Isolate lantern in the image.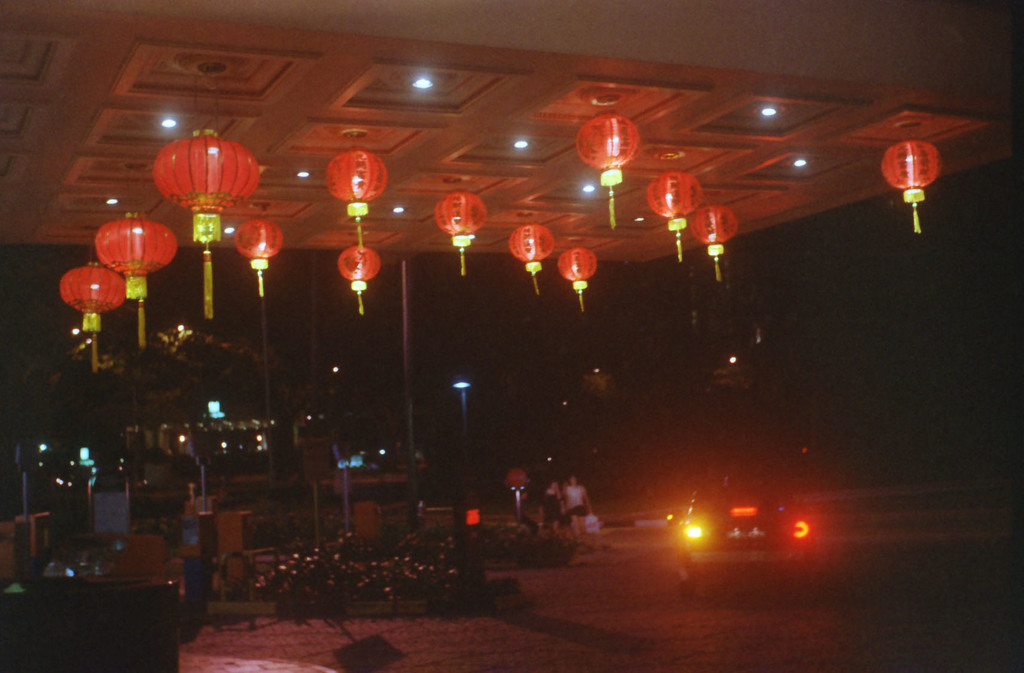
Isolated region: locate(95, 205, 180, 347).
